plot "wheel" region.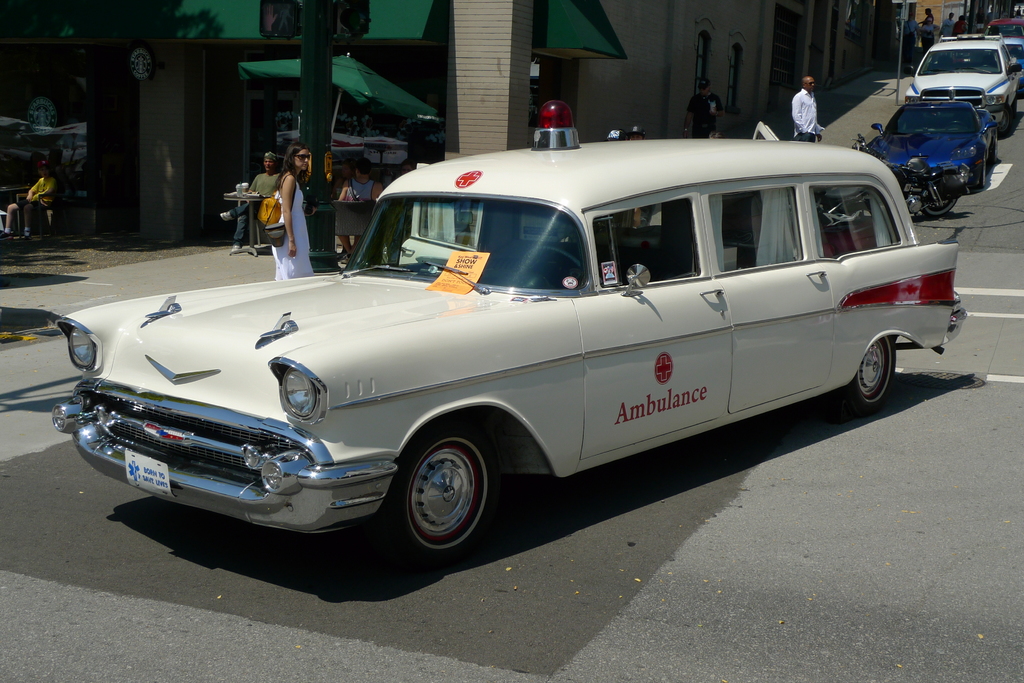
Plotted at l=364, t=414, r=504, b=572.
